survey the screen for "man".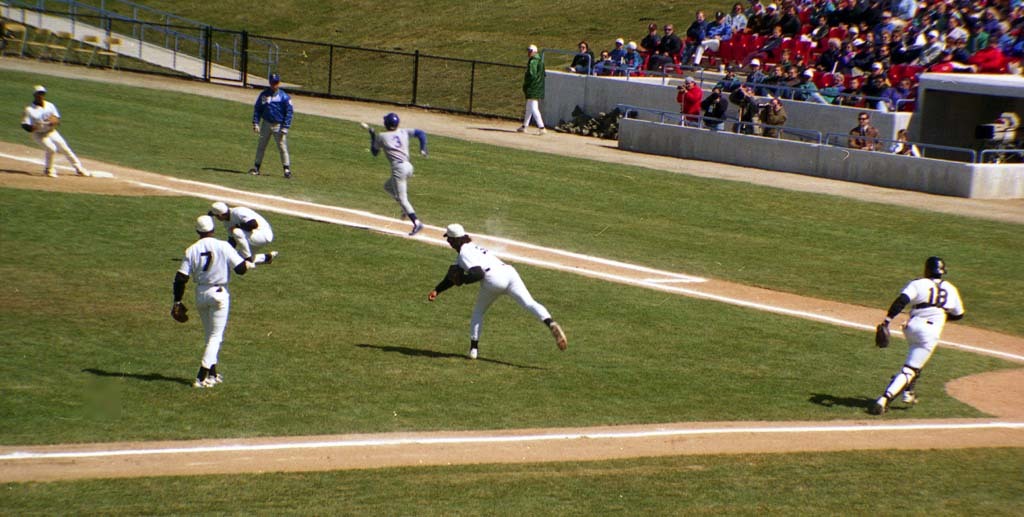
Survey found: [x1=757, y1=65, x2=786, y2=103].
